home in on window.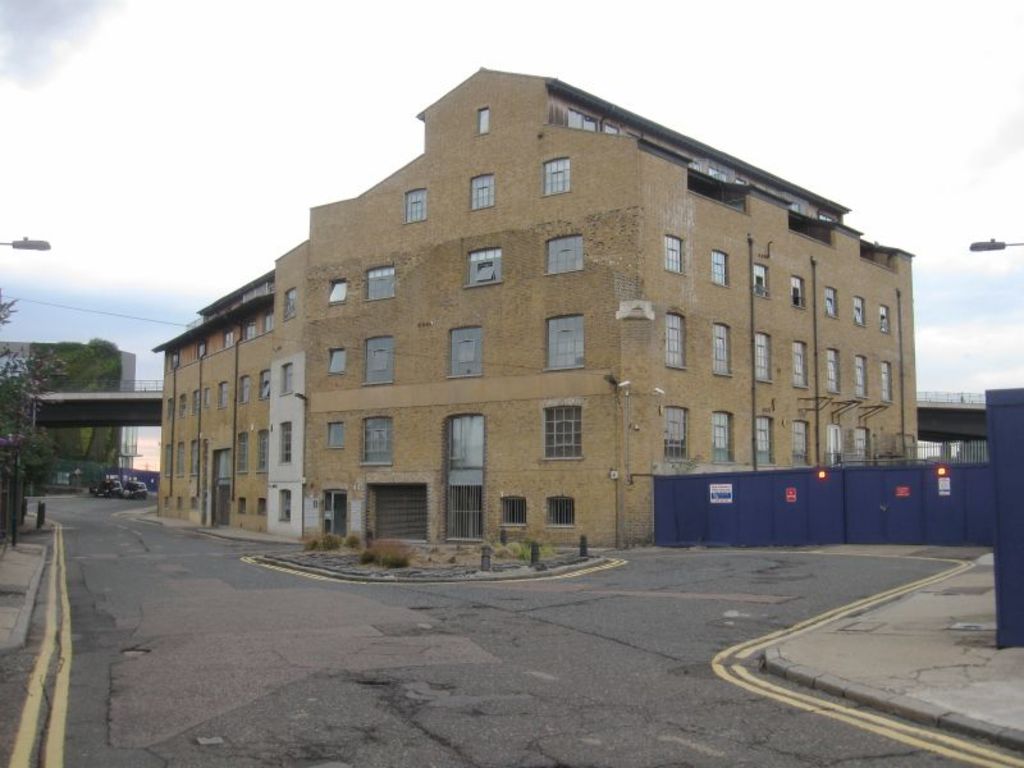
Homed in at left=177, top=389, right=188, bottom=416.
